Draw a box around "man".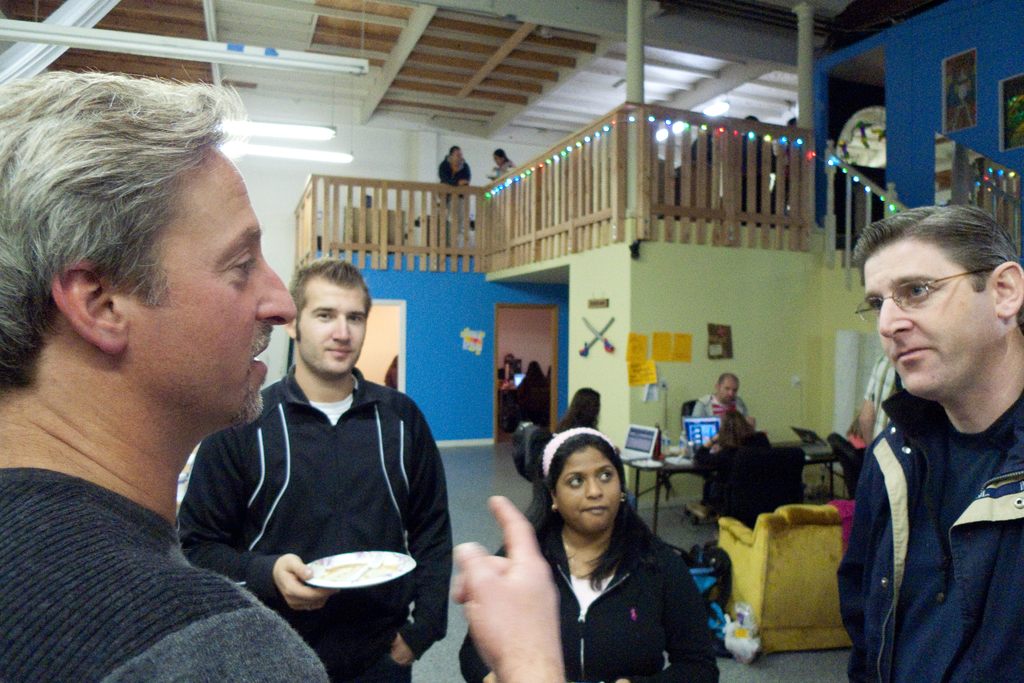
box(179, 257, 454, 682).
